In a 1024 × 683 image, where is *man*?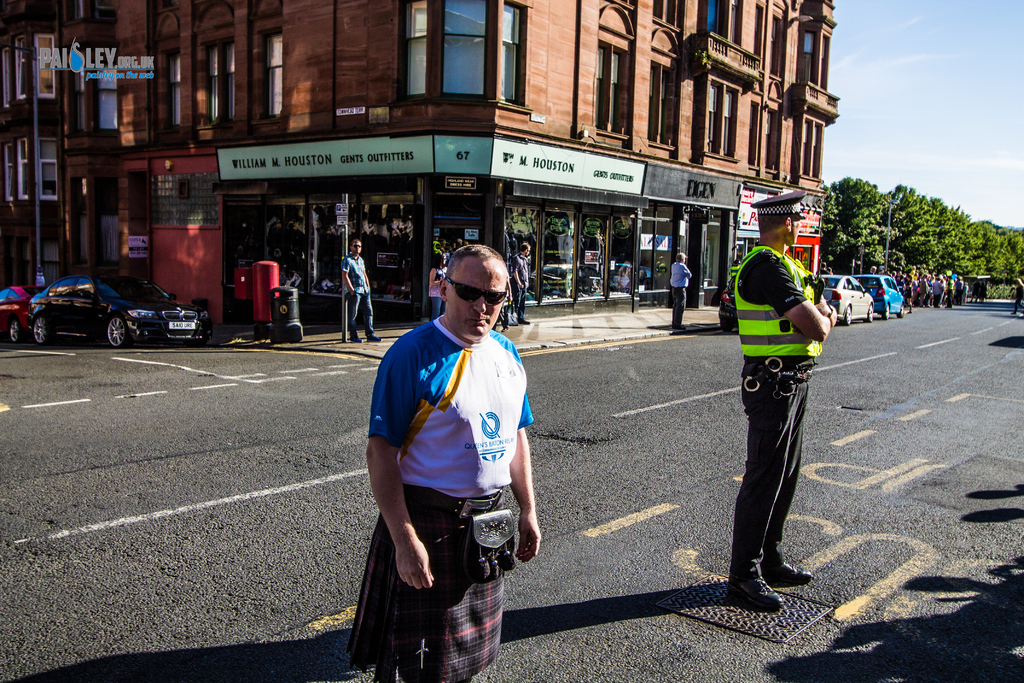
x1=671 y1=252 x2=691 y2=332.
